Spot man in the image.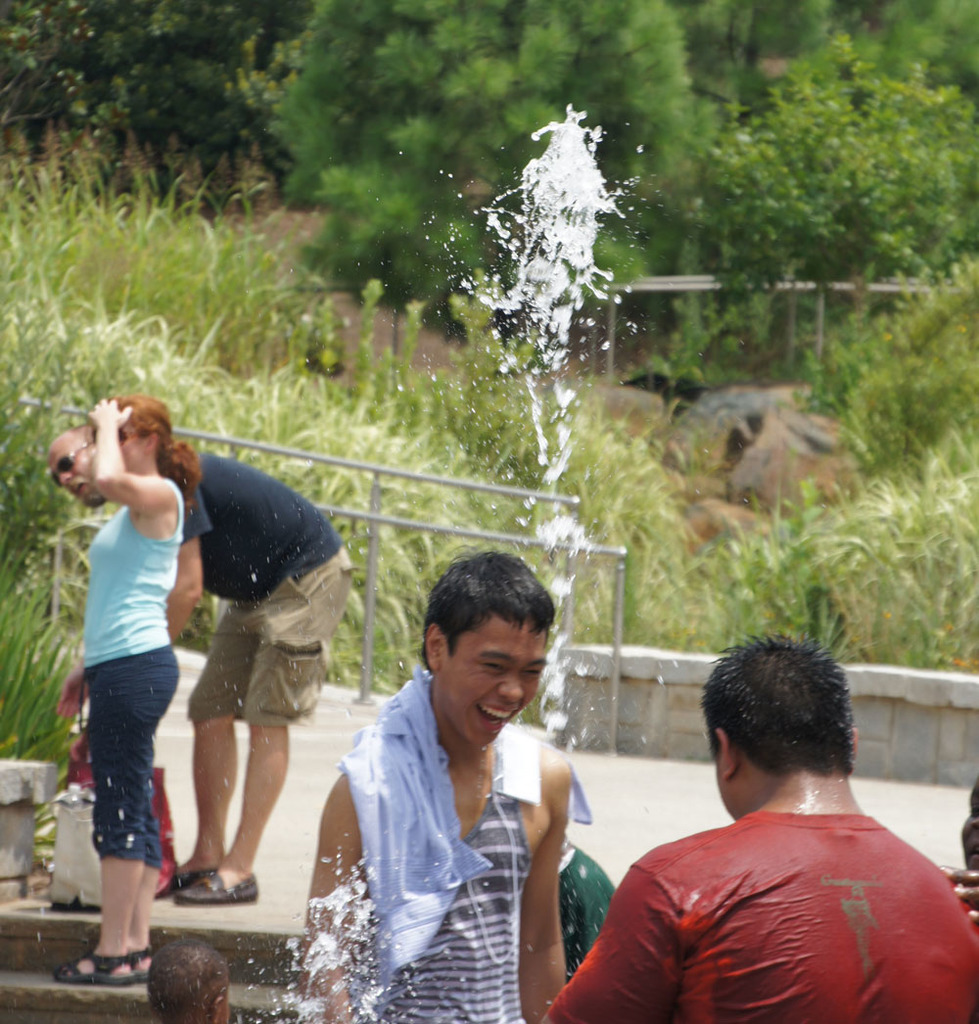
man found at l=308, t=543, r=578, b=1023.
